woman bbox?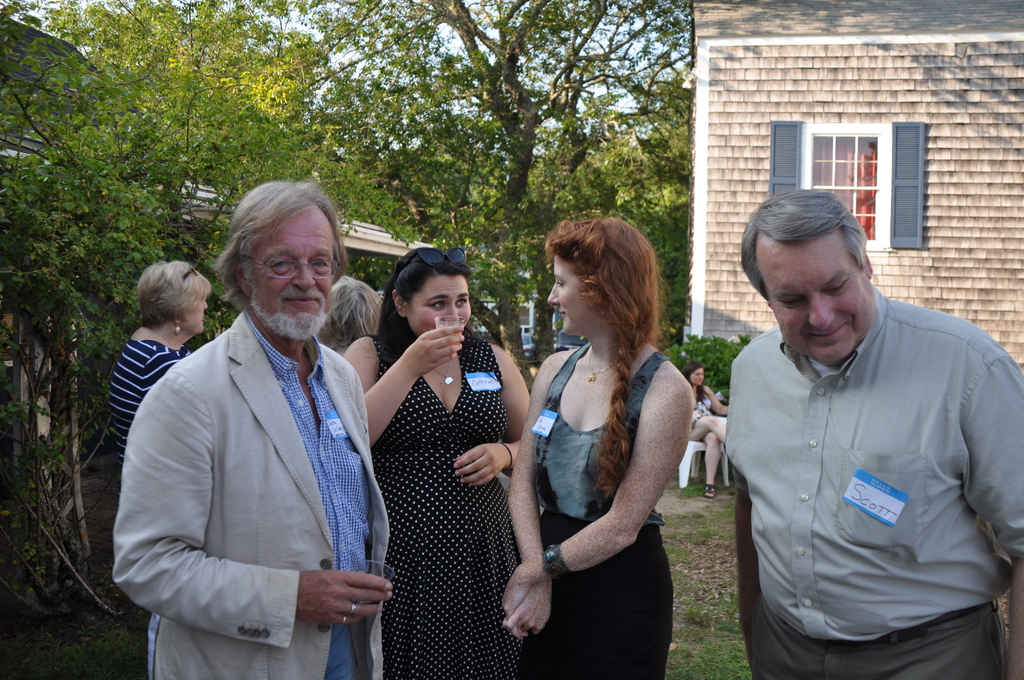
[left=497, top=218, right=697, bottom=679]
